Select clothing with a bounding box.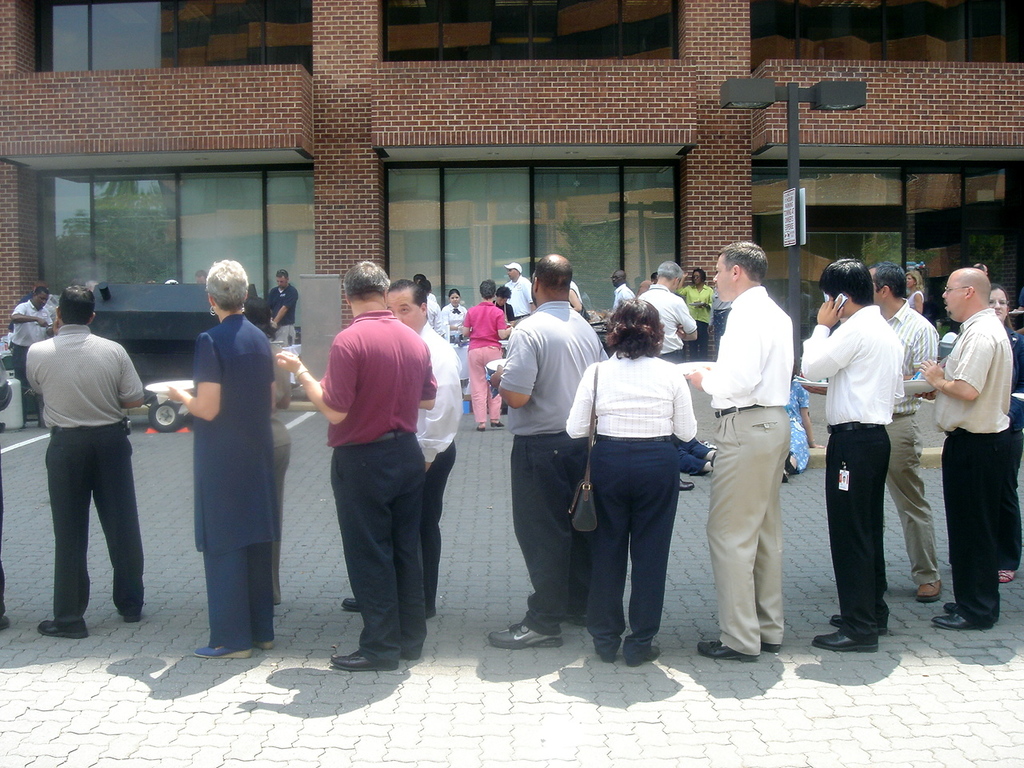
[left=269, top=287, right=295, bottom=346].
